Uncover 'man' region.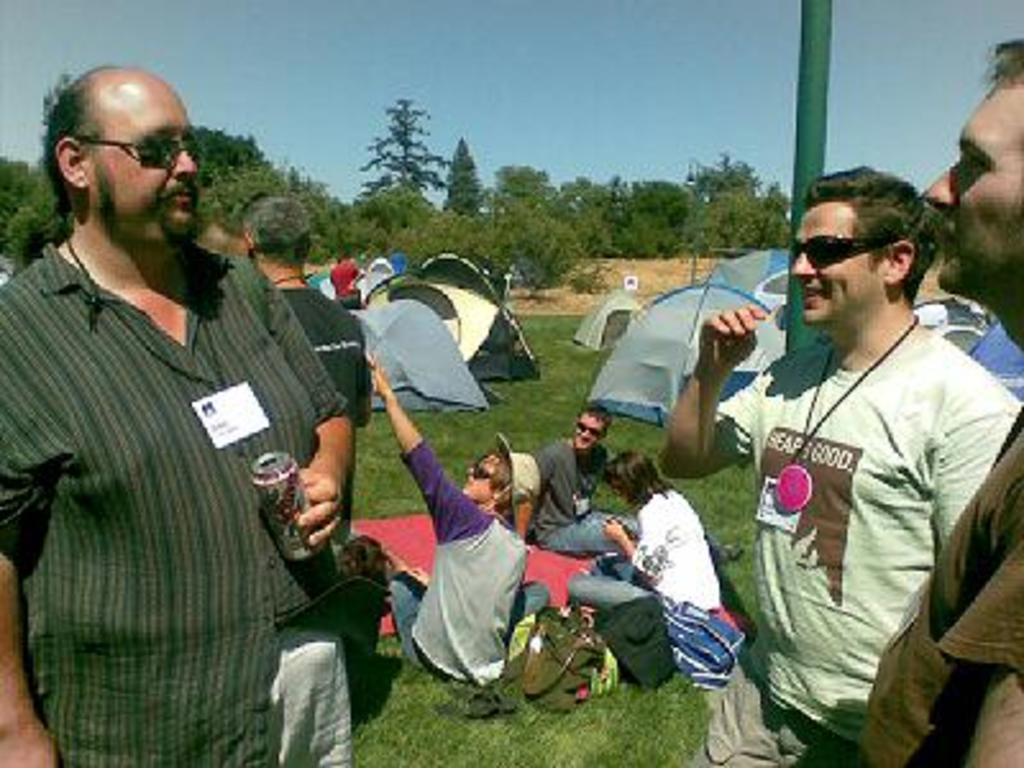
Uncovered: rect(330, 241, 366, 307).
